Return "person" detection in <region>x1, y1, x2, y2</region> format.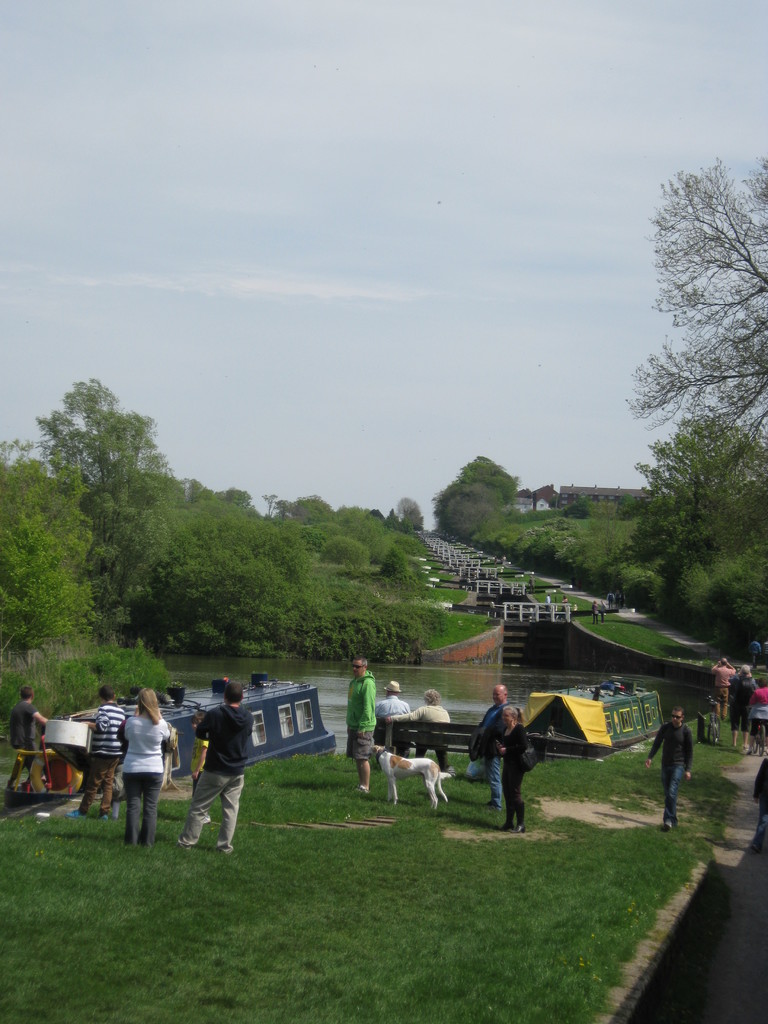
<region>479, 678, 513, 804</region>.
